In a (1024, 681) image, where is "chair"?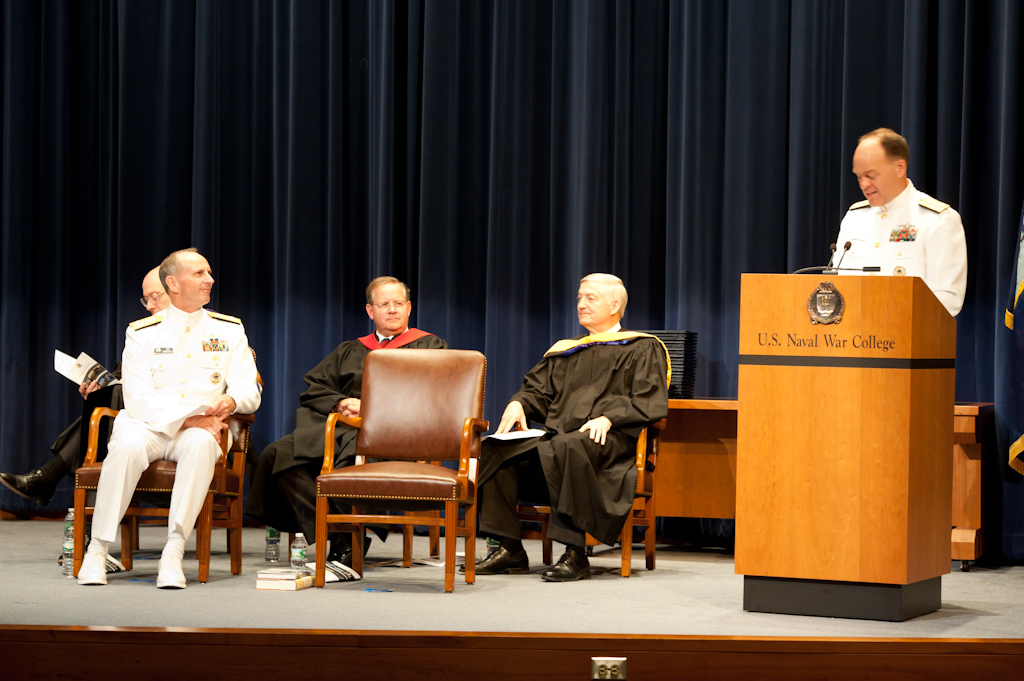
select_region(490, 414, 663, 577).
